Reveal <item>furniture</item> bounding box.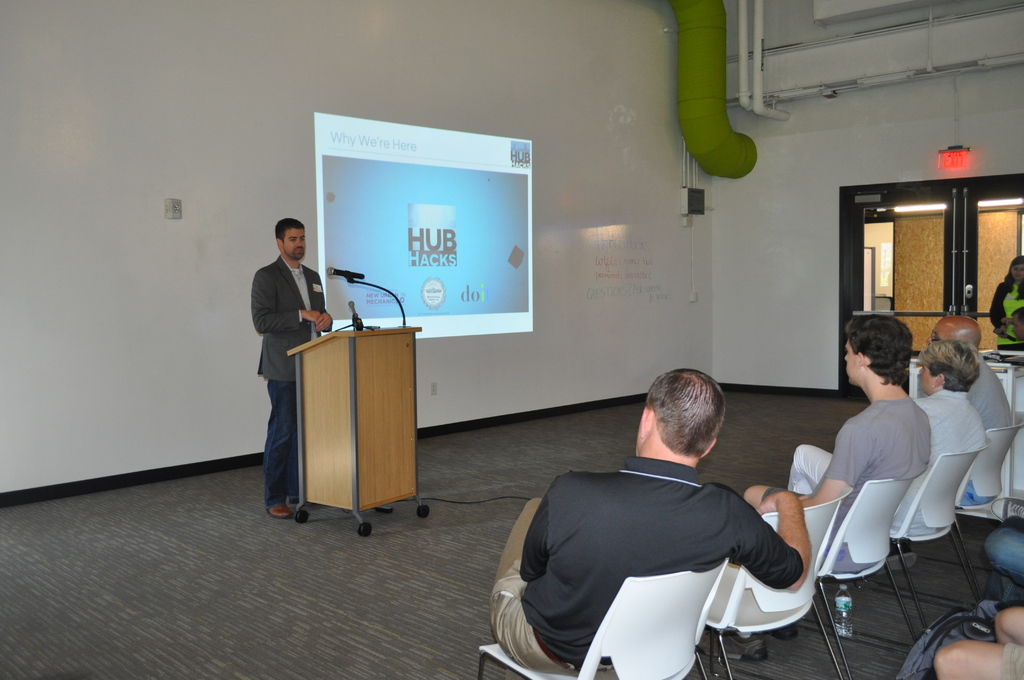
Revealed: select_region(908, 344, 1023, 522).
